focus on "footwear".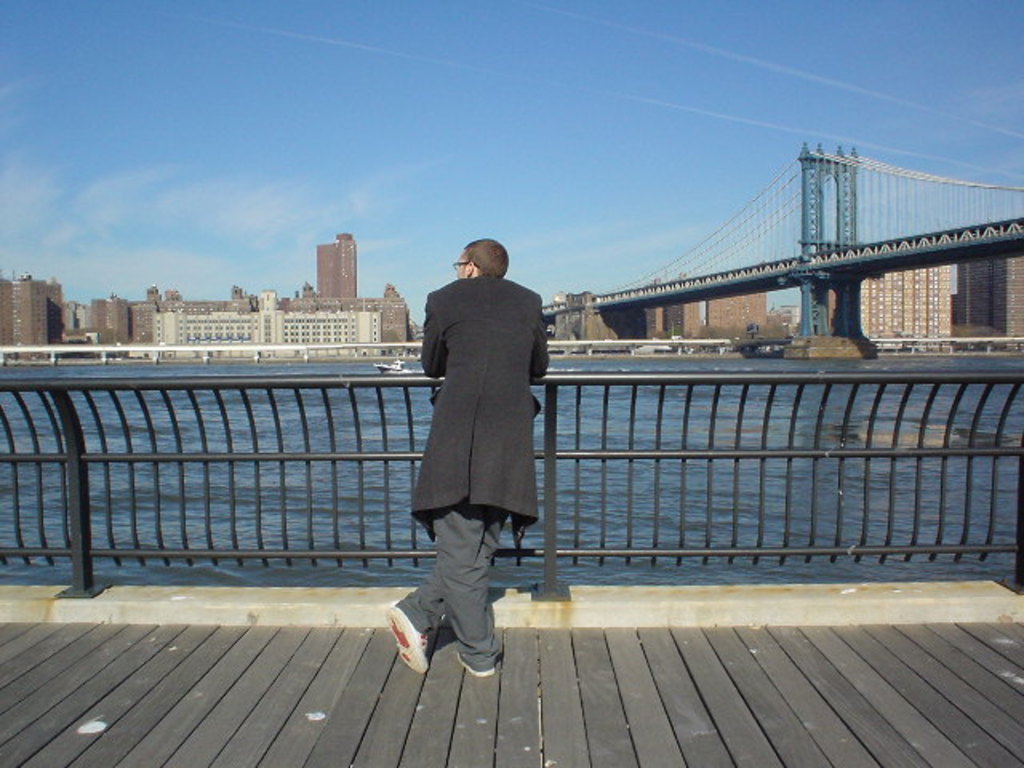
Focused at [387,602,426,677].
